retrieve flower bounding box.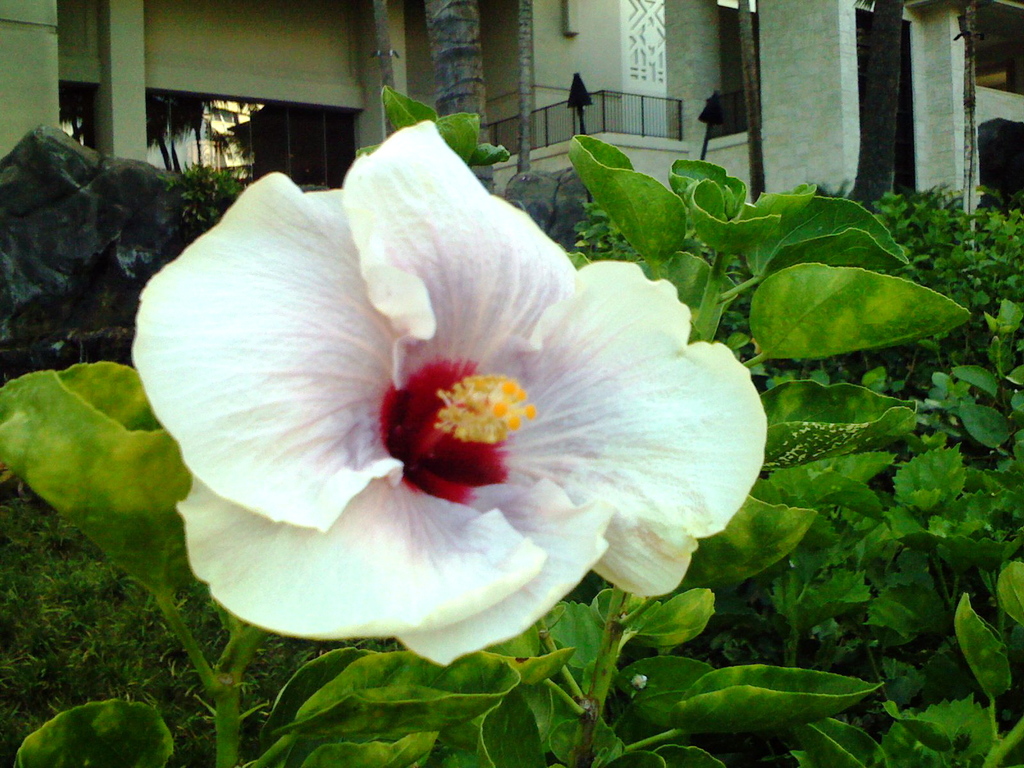
Bounding box: bbox=[143, 128, 760, 670].
